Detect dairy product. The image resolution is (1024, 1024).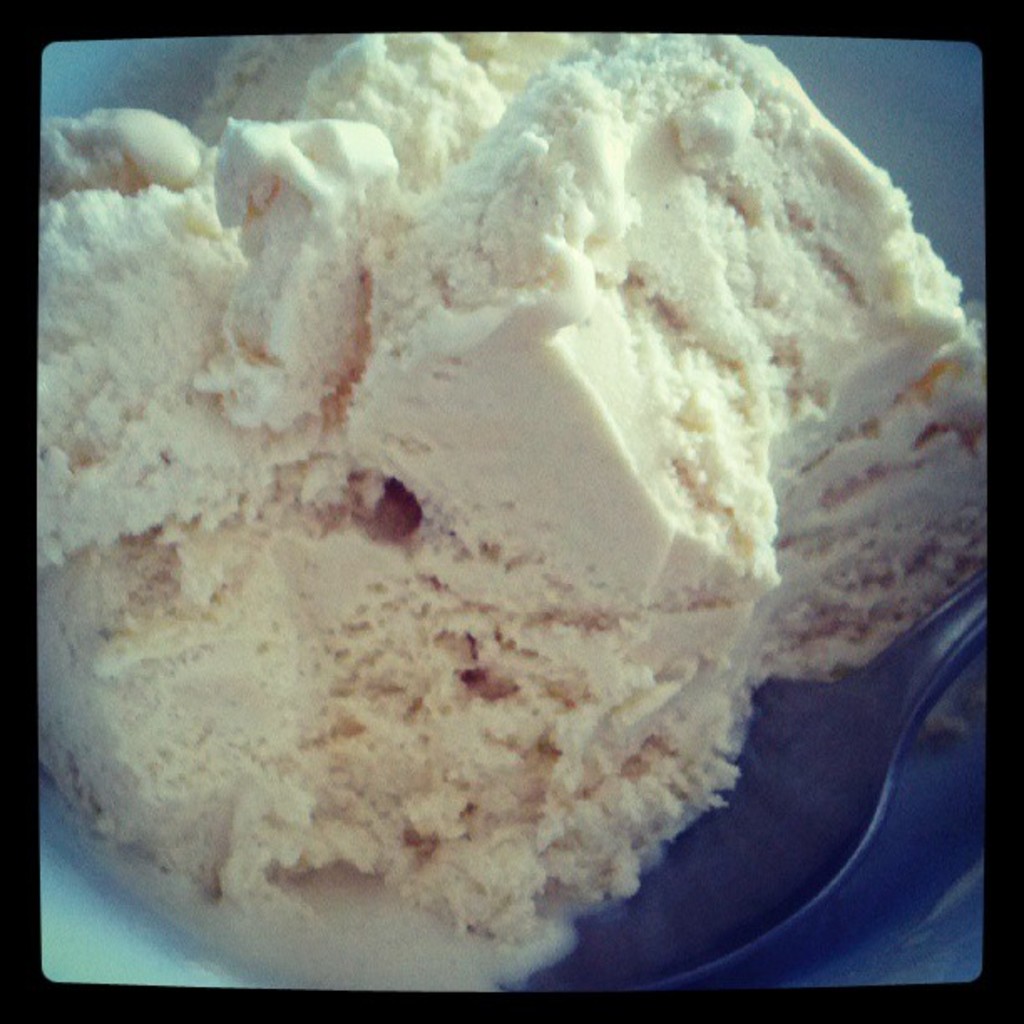
select_region(17, 22, 974, 959).
